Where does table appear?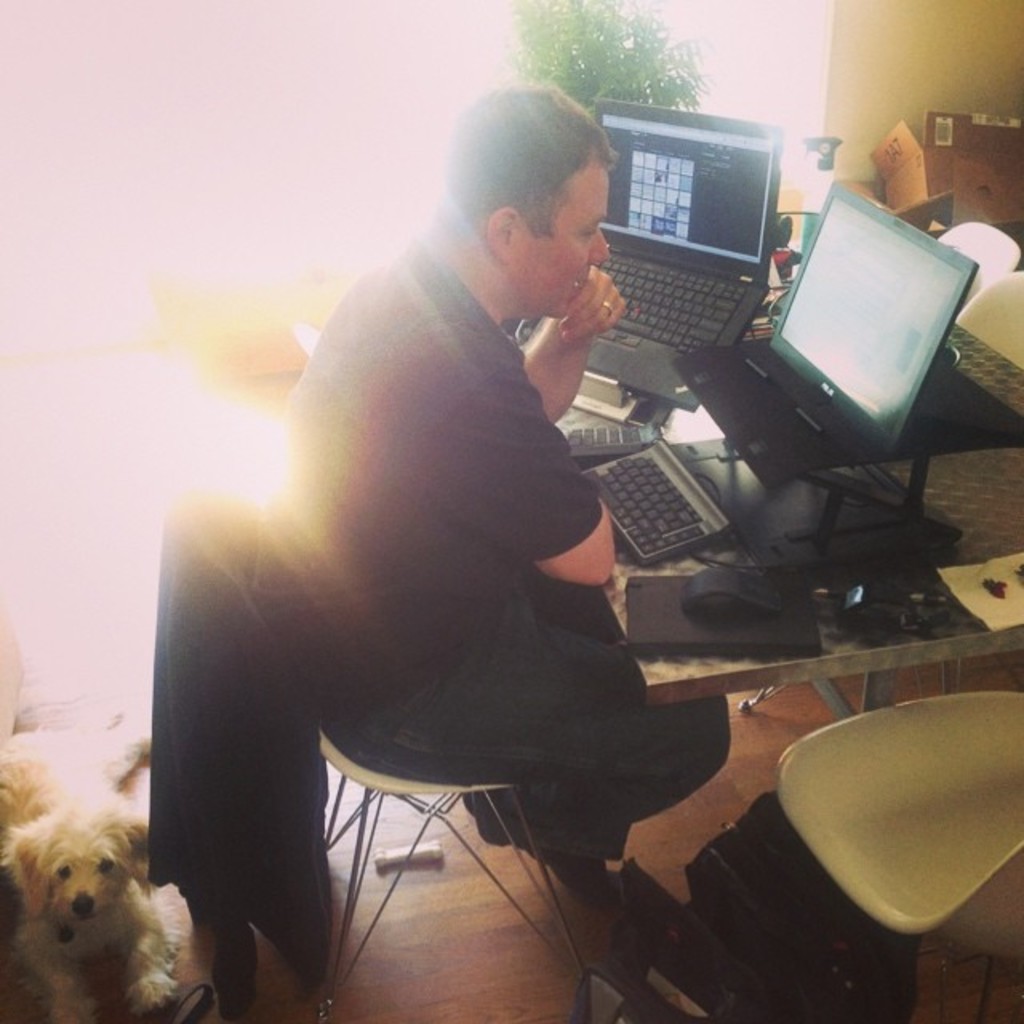
Appears at select_region(640, 429, 1022, 715).
